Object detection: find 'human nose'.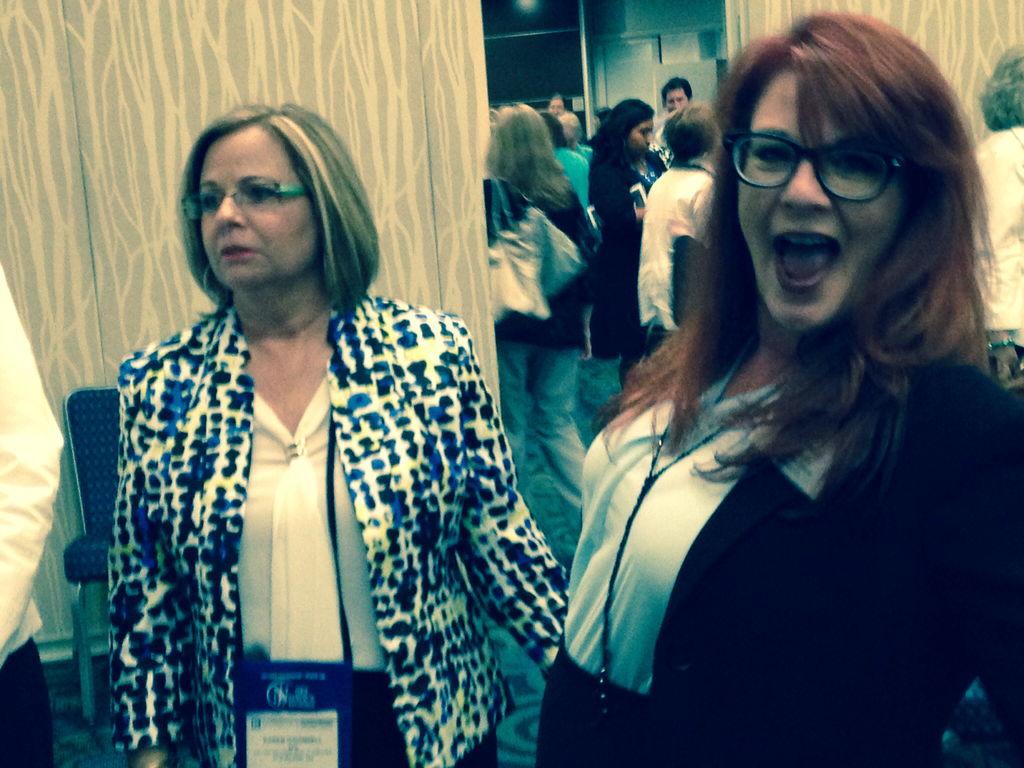
673 95 681 109.
